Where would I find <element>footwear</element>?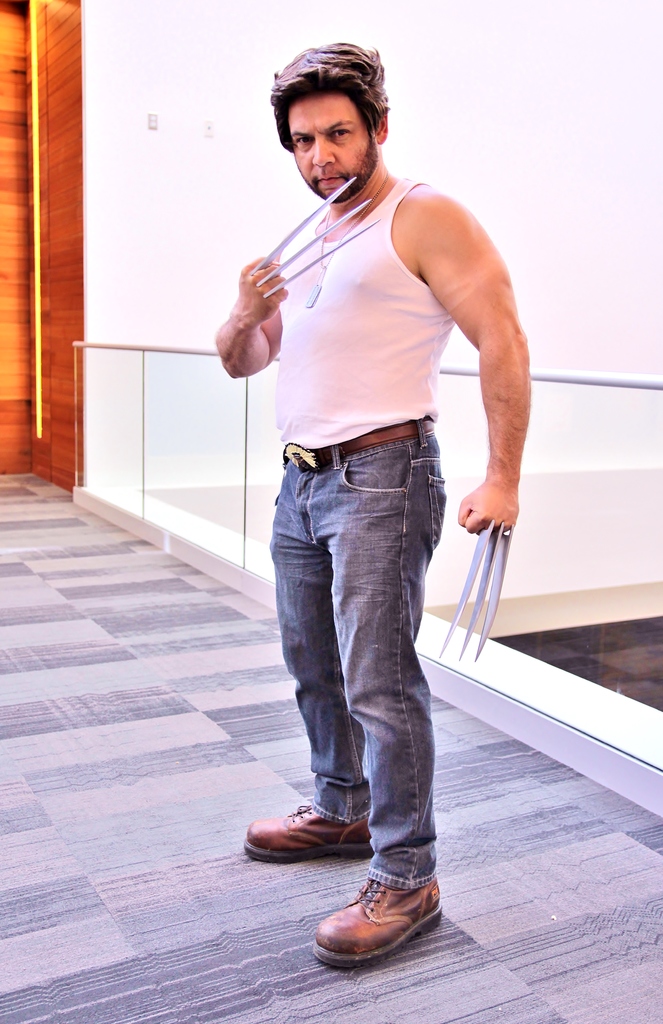
At [311,878,441,970].
